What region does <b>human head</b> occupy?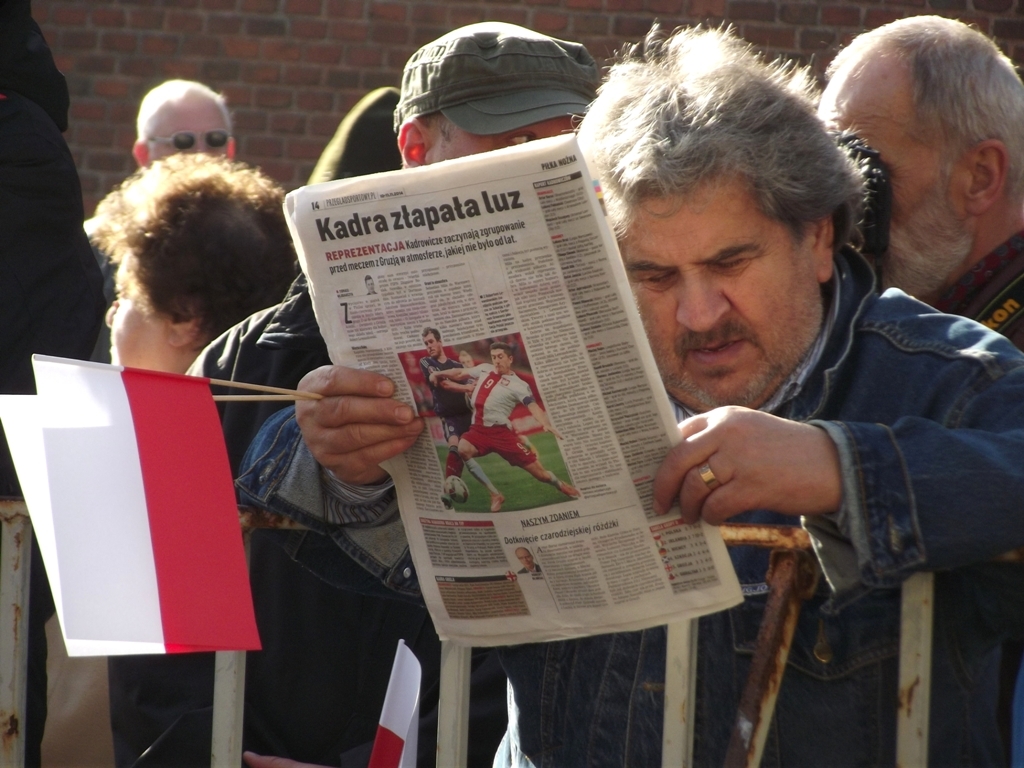
{"left": 419, "top": 327, "right": 441, "bottom": 362}.
